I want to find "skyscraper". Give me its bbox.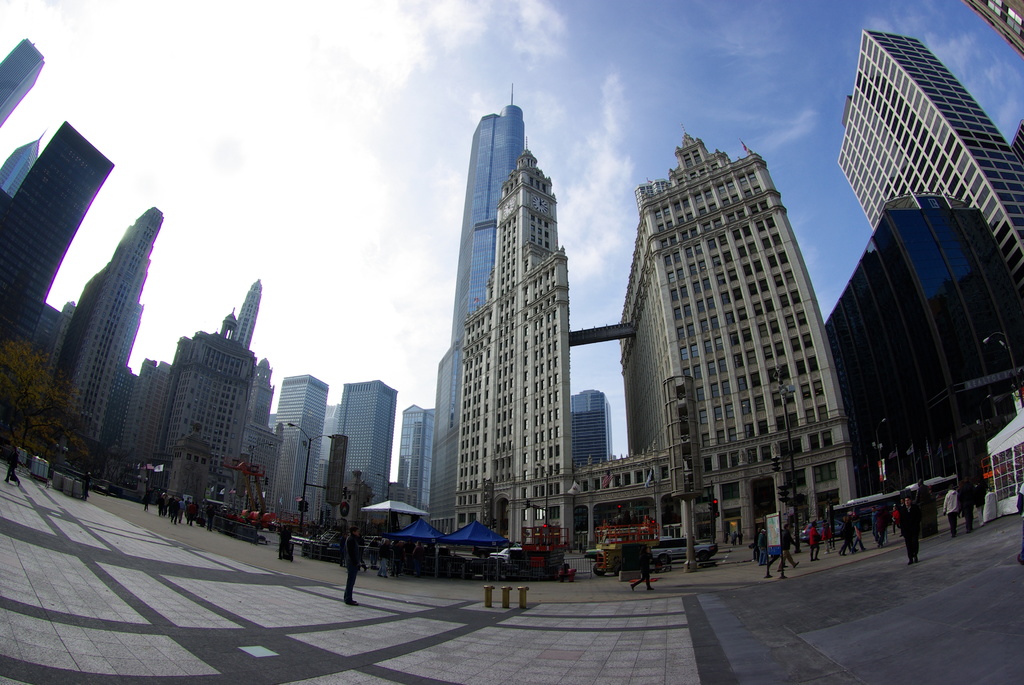
region(401, 402, 434, 508).
